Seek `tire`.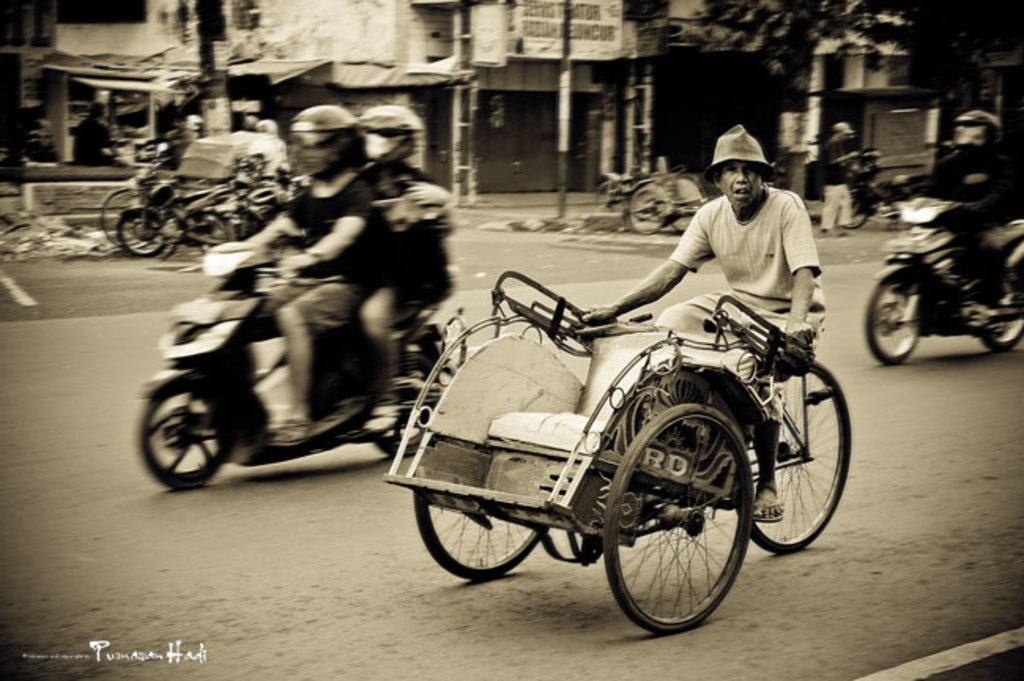
112, 207, 169, 262.
